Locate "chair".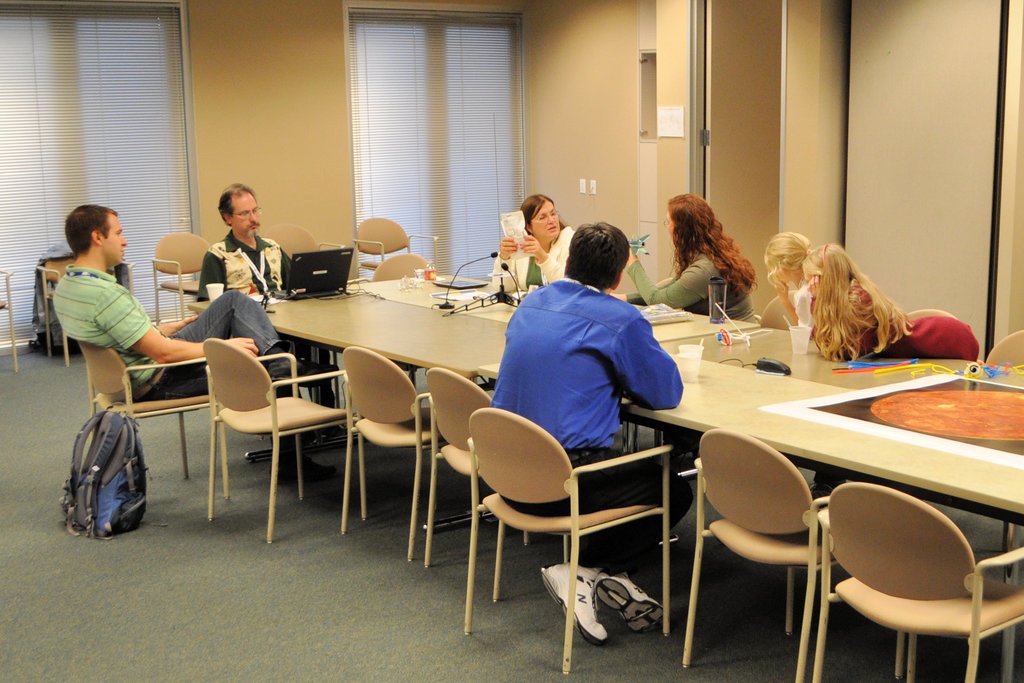
Bounding box: left=423, top=366, right=493, bottom=589.
